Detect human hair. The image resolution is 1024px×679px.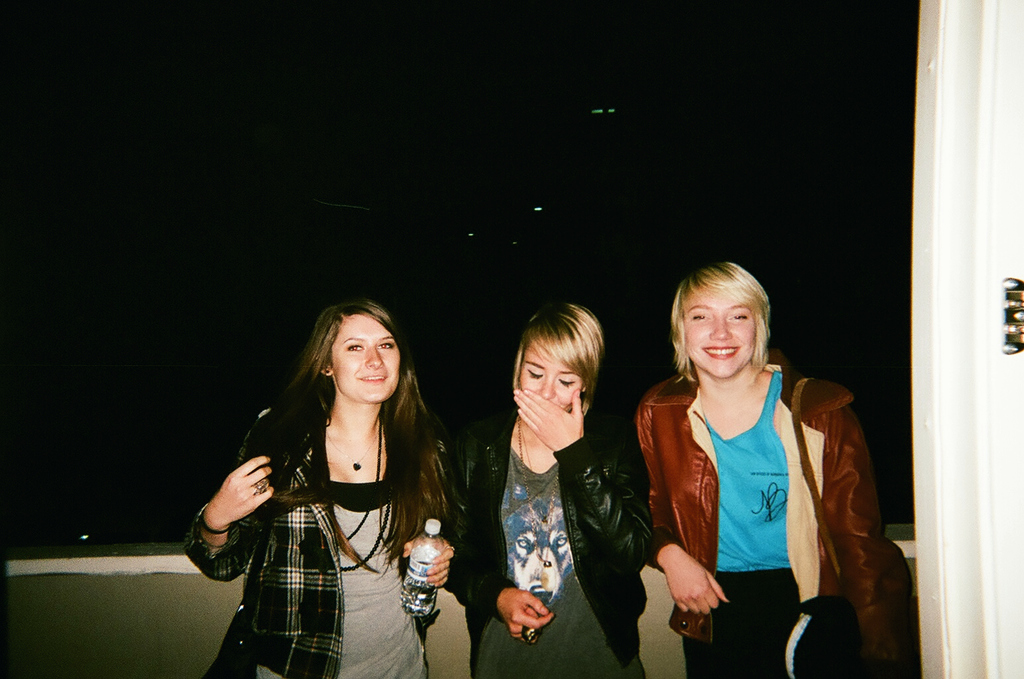
pyautogui.locateOnScreen(240, 296, 453, 575).
